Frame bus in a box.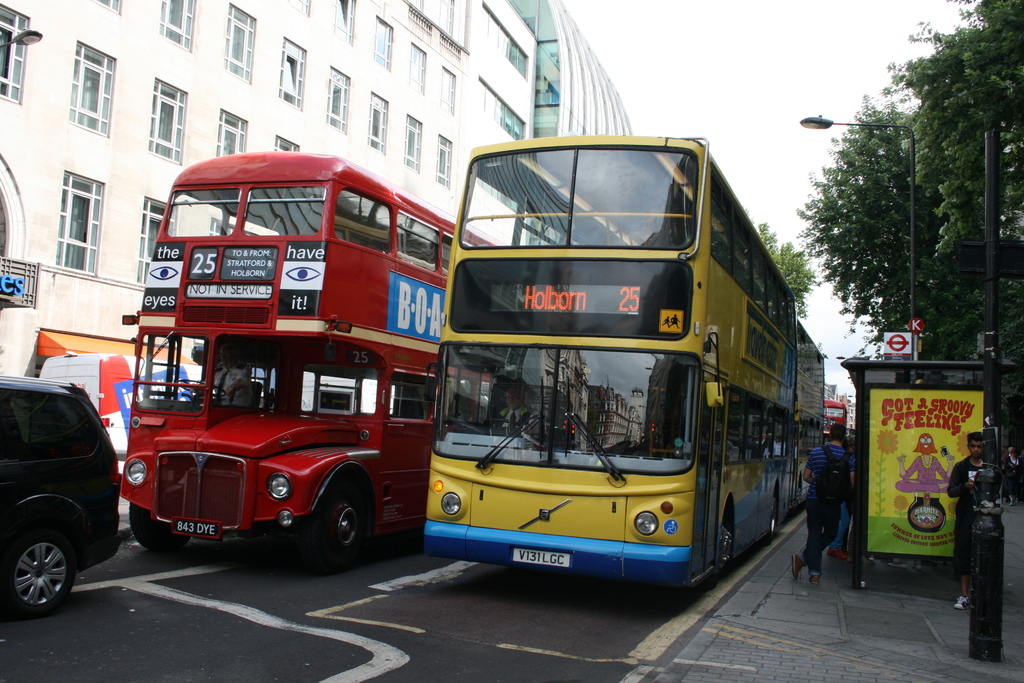
detection(825, 399, 846, 431).
